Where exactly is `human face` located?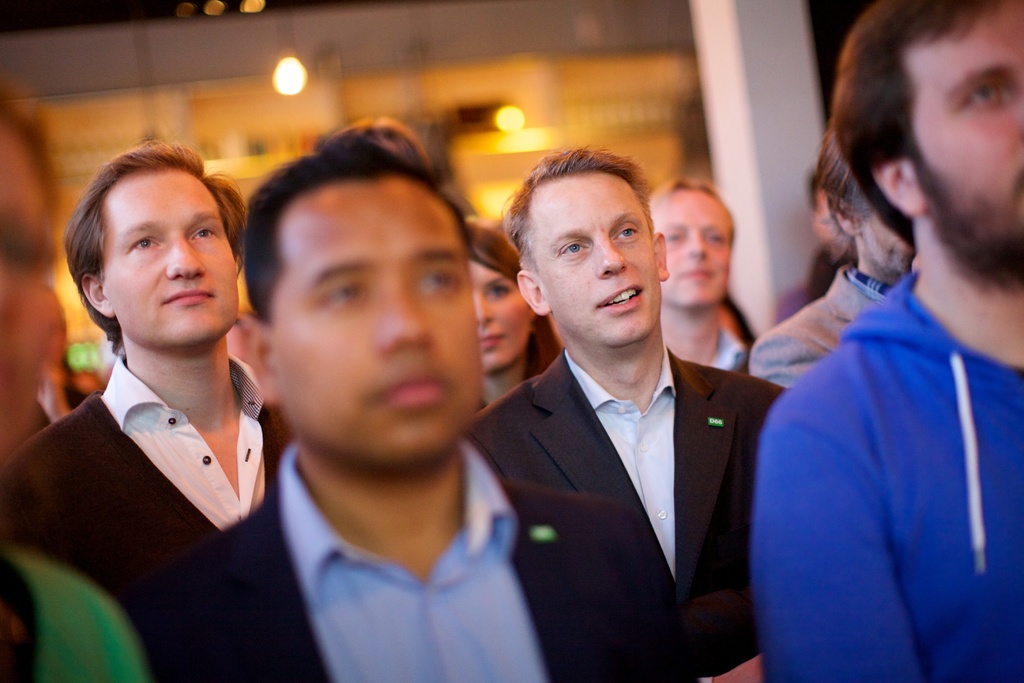
Its bounding box is {"x1": 467, "y1": 251, "x2": 540, "y2": 365}.
